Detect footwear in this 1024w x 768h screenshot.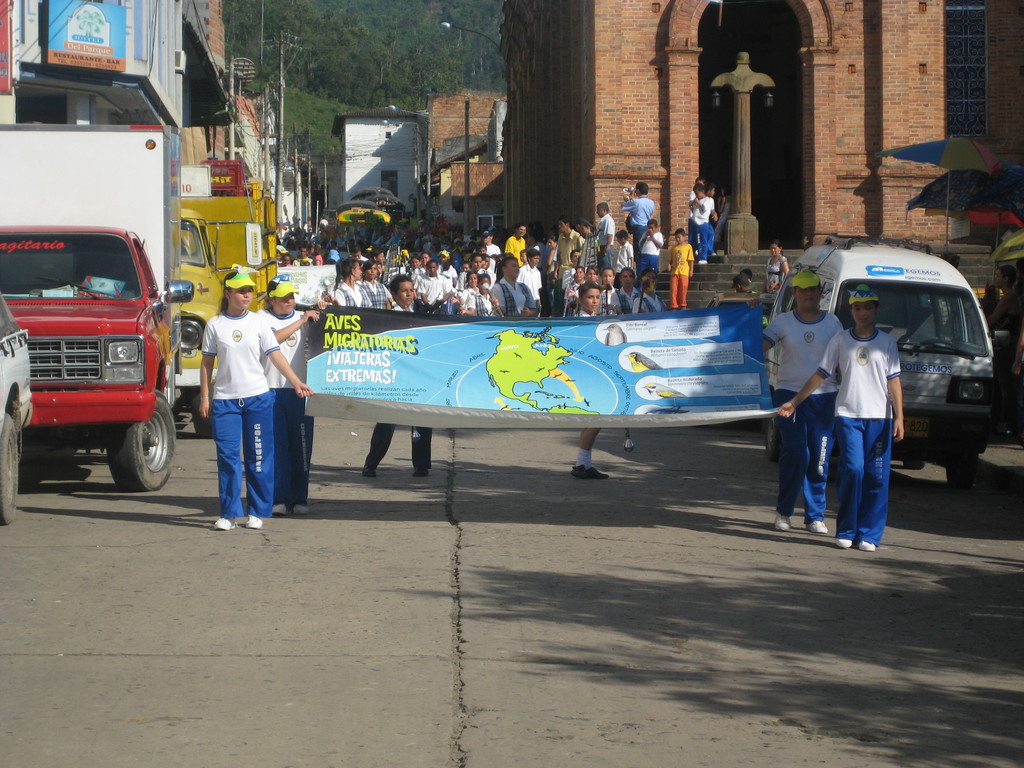
Detection: <box>774,516,790,532</box>.
